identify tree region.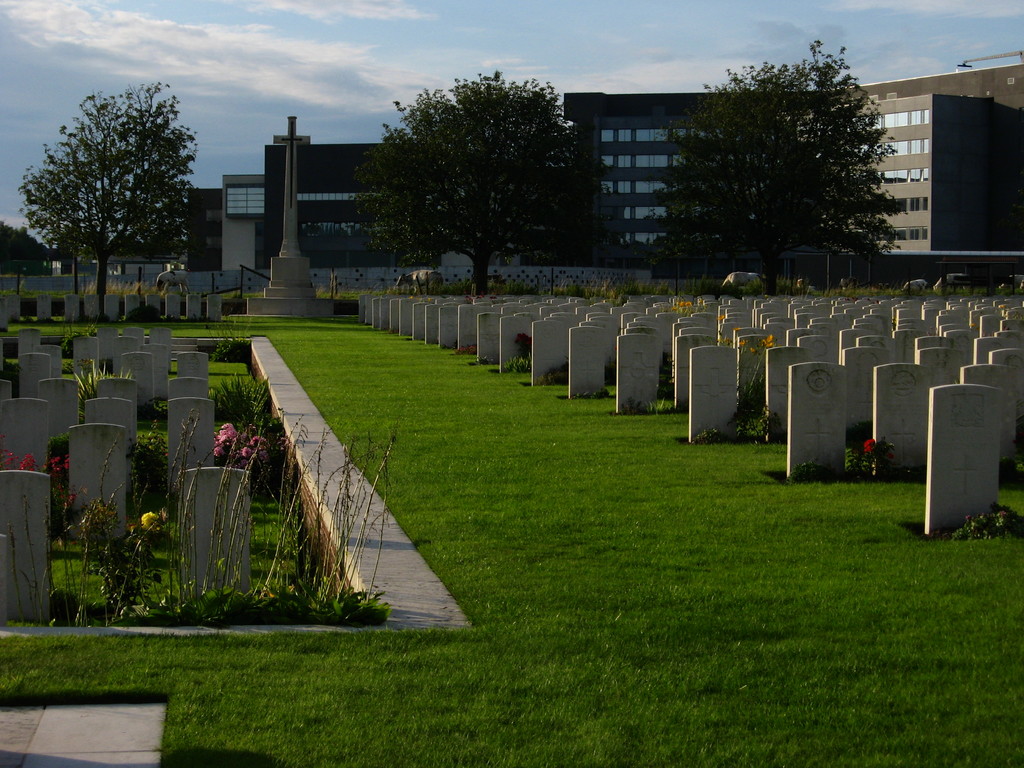
Region: crop(375, 58, 589, 291).
